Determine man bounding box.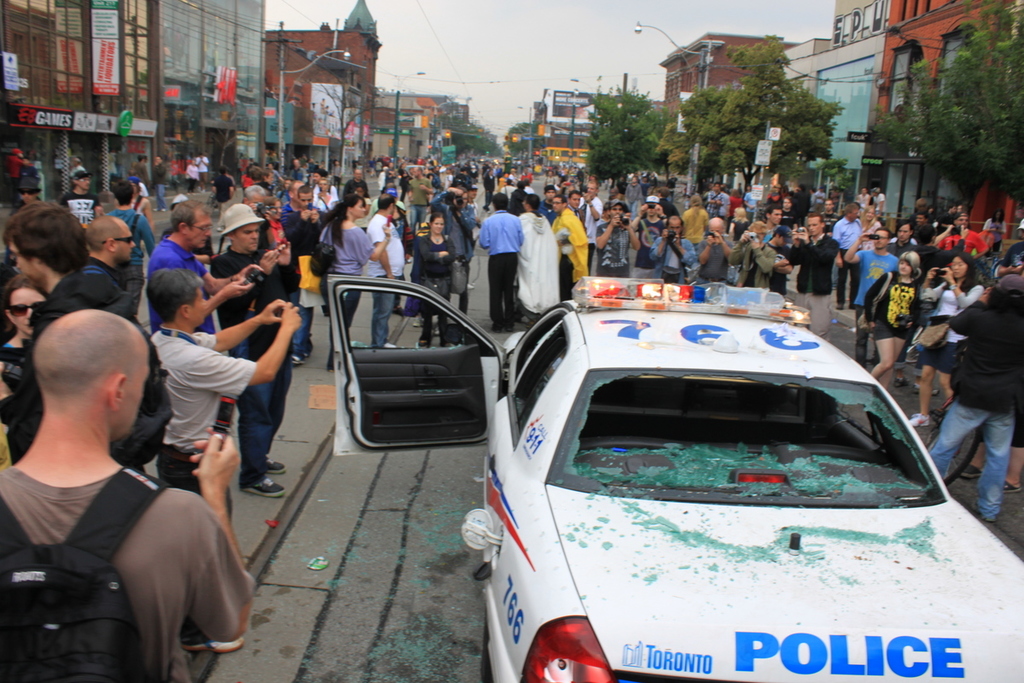
Determined: detection(783, 214, 844, 344).
